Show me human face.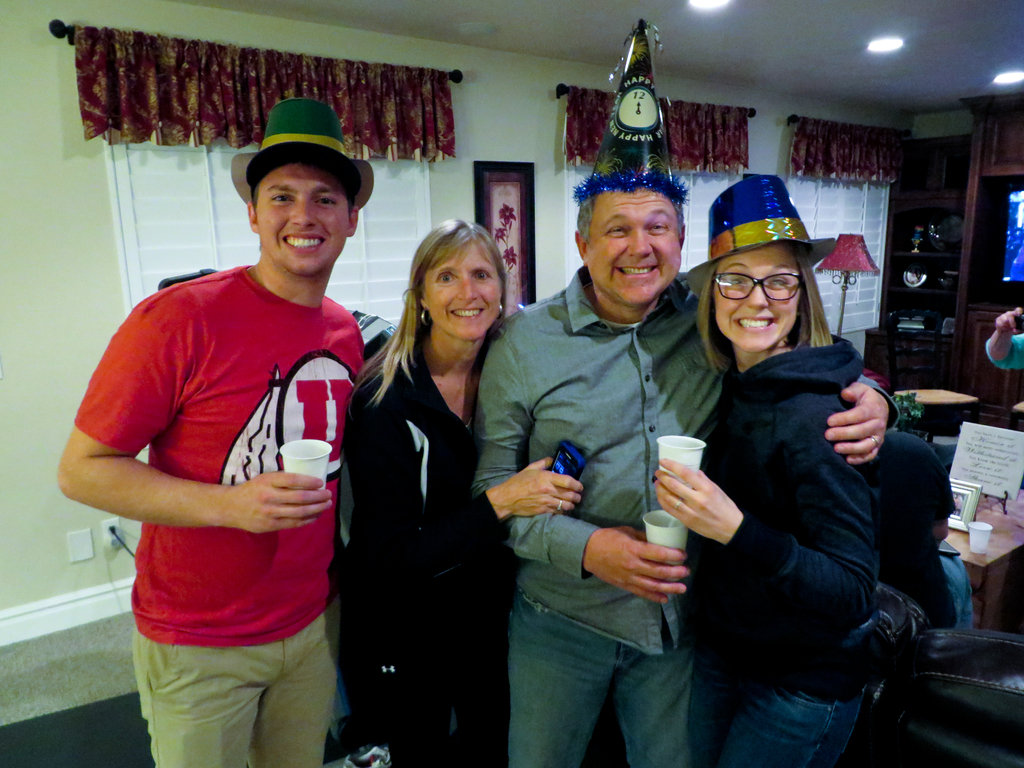
human face is here: x1=255 y1=161 x2=351 y2=278.
